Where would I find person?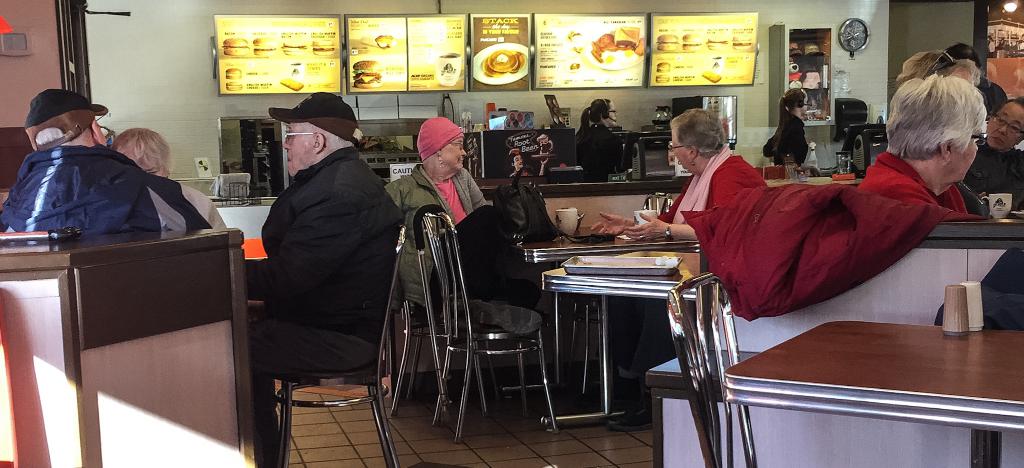
At [959,96,1023,210].
